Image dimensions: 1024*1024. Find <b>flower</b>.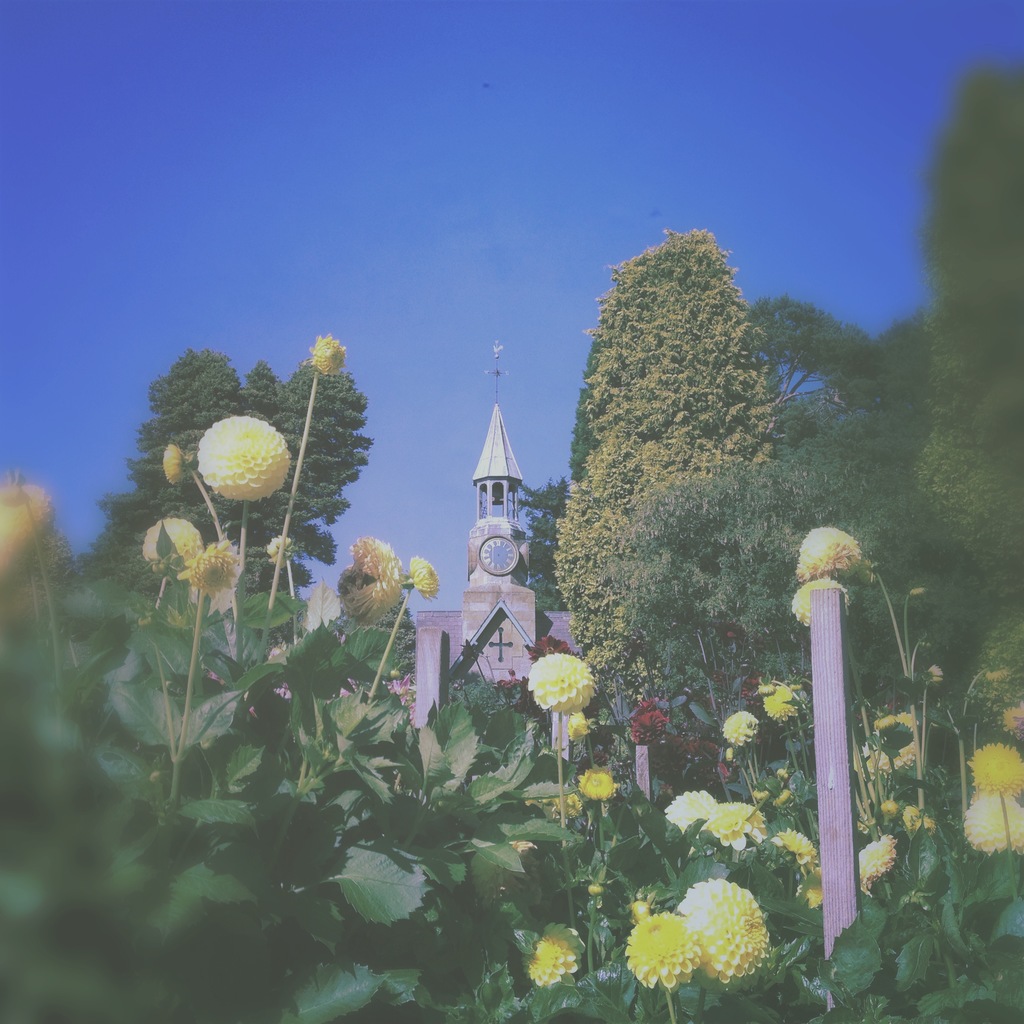
{"x1": 0, "y1": 483, "x2": 56, "y2": 574}.
